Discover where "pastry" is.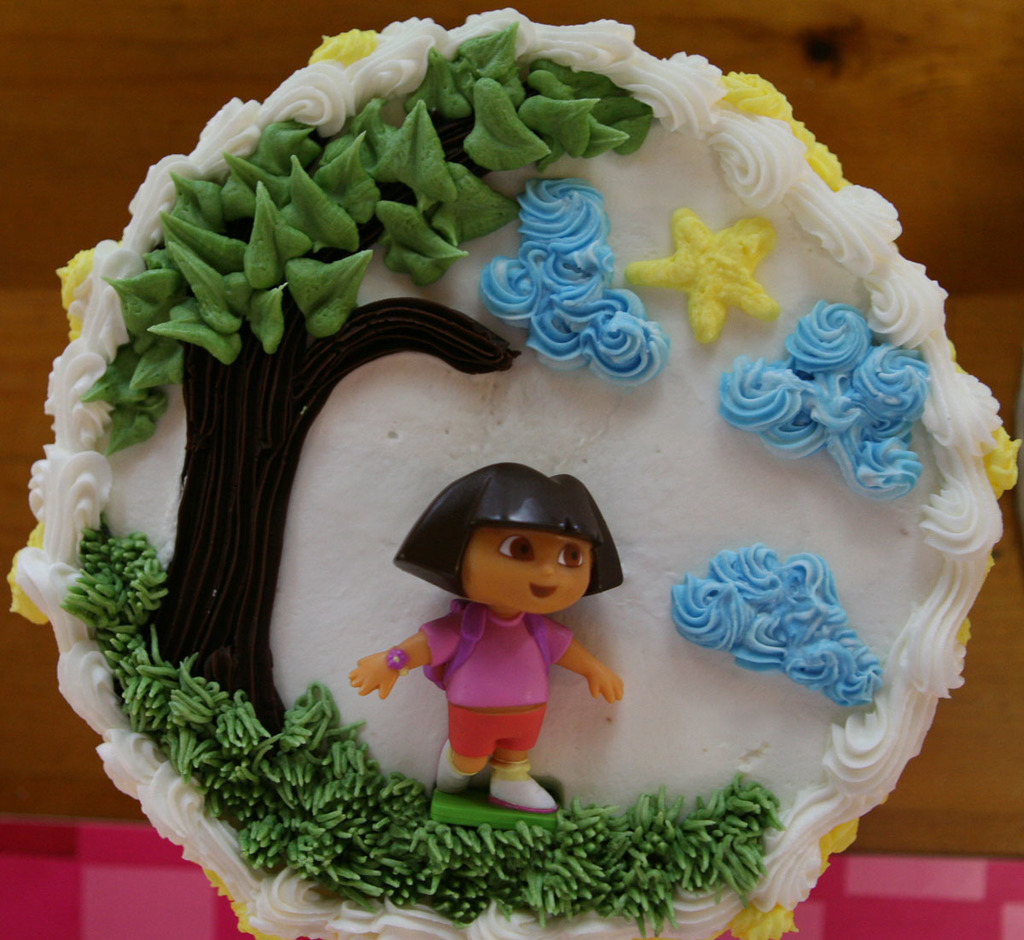
Discovered at (6,6,1015,939).
